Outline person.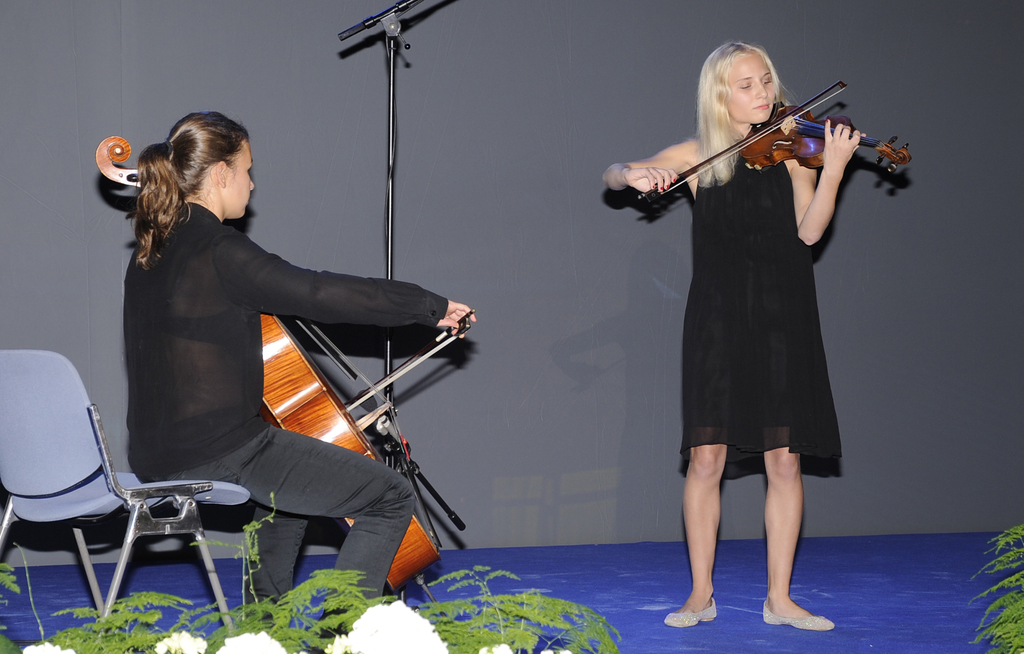
Outline: detection(600, 37, 865, 630).
